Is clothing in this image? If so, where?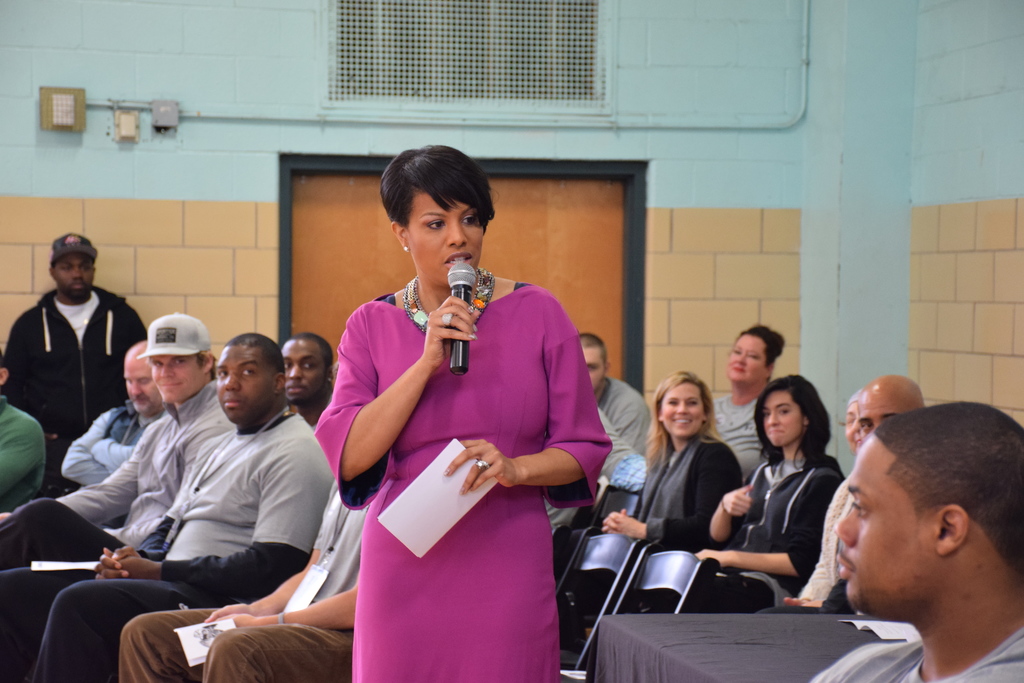
Yes, at [x1=316, y1=280, x2=618, y2=682].
